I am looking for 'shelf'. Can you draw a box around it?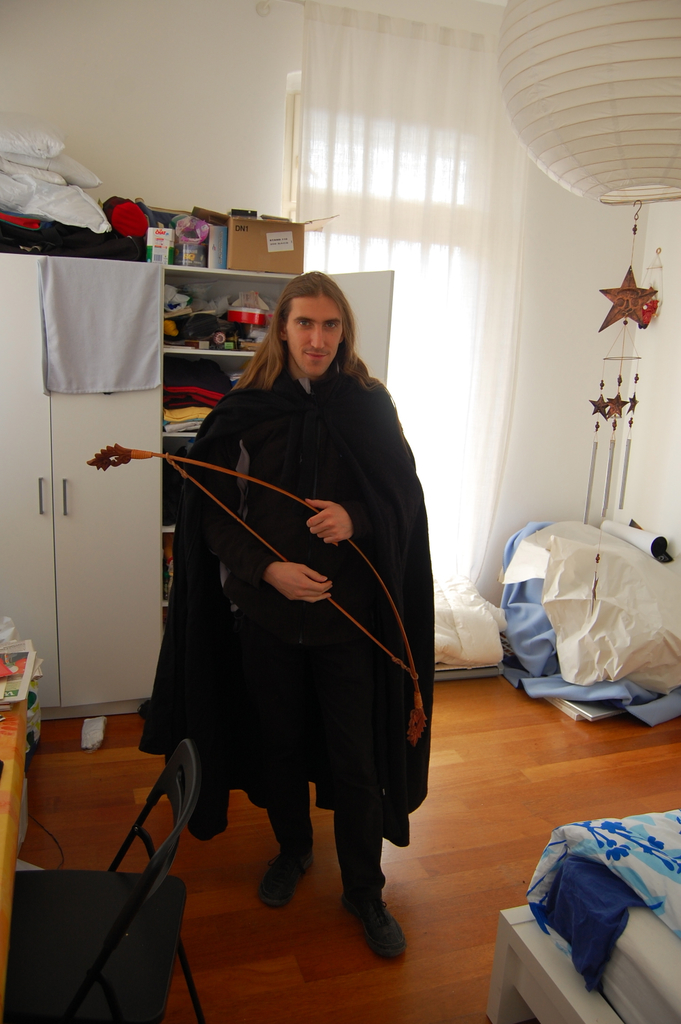
Sure, the bounding box is x1=0, y1=255, x2=312, y2=722.
